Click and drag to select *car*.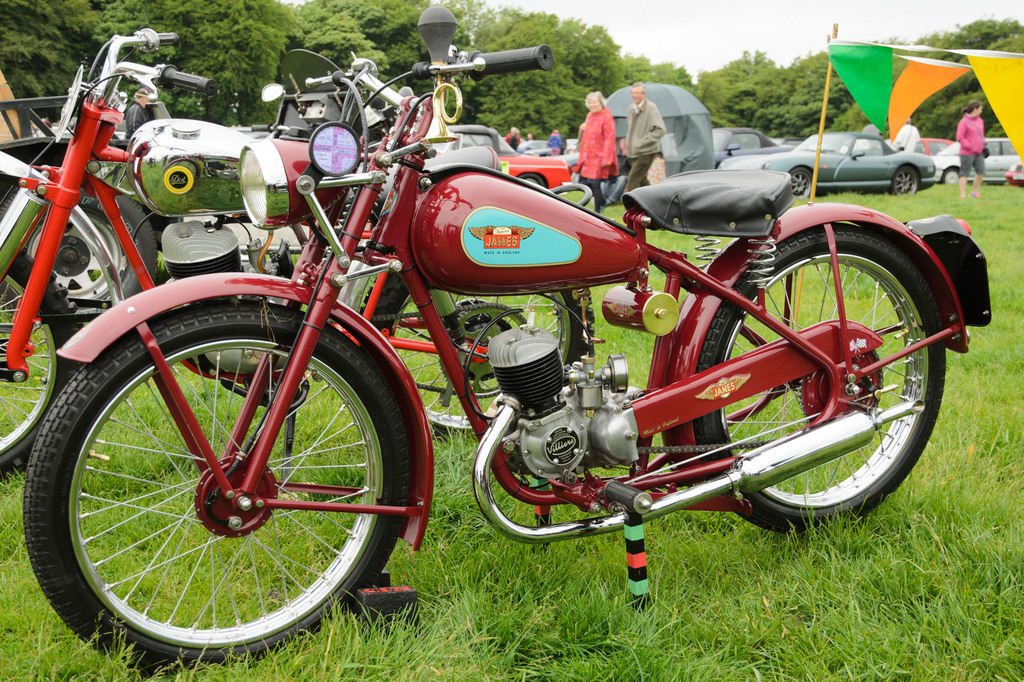
Selection: 927/135/1023/189.
